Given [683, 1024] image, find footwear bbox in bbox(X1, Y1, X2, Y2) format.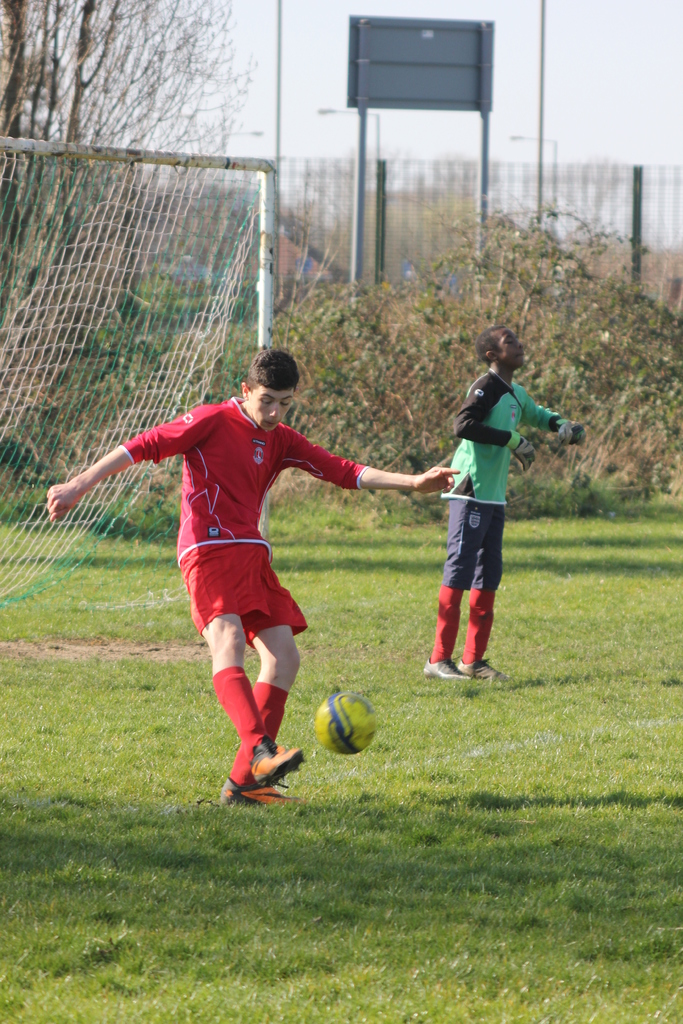
bbox(215, 783, 302, 800).
